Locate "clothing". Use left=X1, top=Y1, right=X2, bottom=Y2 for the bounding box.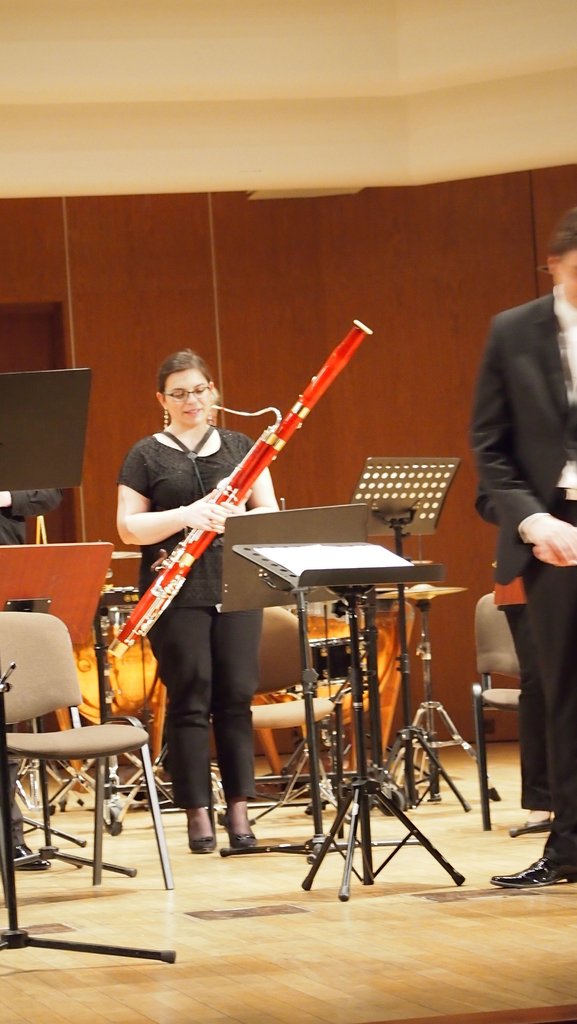
left=466, top=280, right=576, bottom=810.
